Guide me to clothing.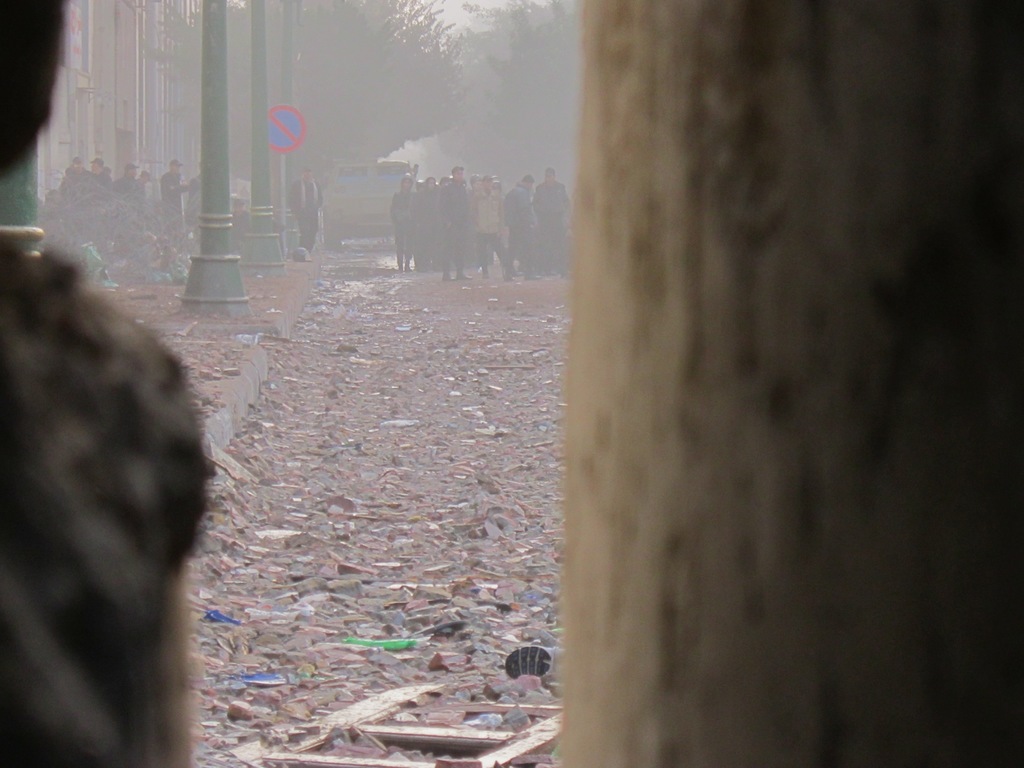
Guidance: pyautogui.locateOnScreen(409, 180, 446, 274).
